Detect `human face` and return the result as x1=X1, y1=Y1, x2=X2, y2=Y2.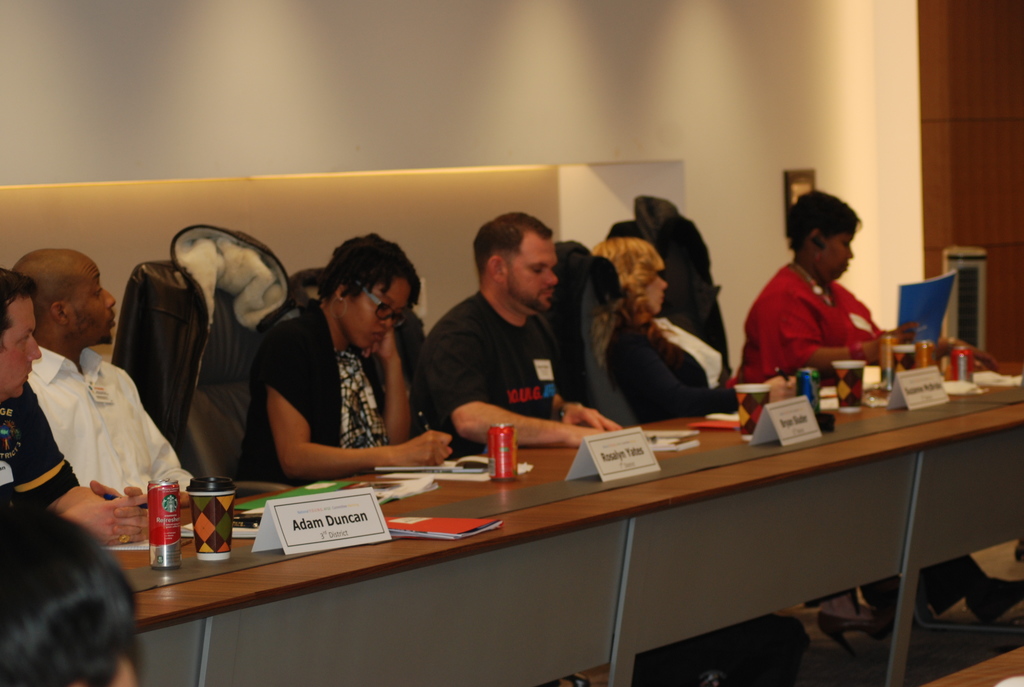
x1=507, y1=228, x2=557, y2=316.
